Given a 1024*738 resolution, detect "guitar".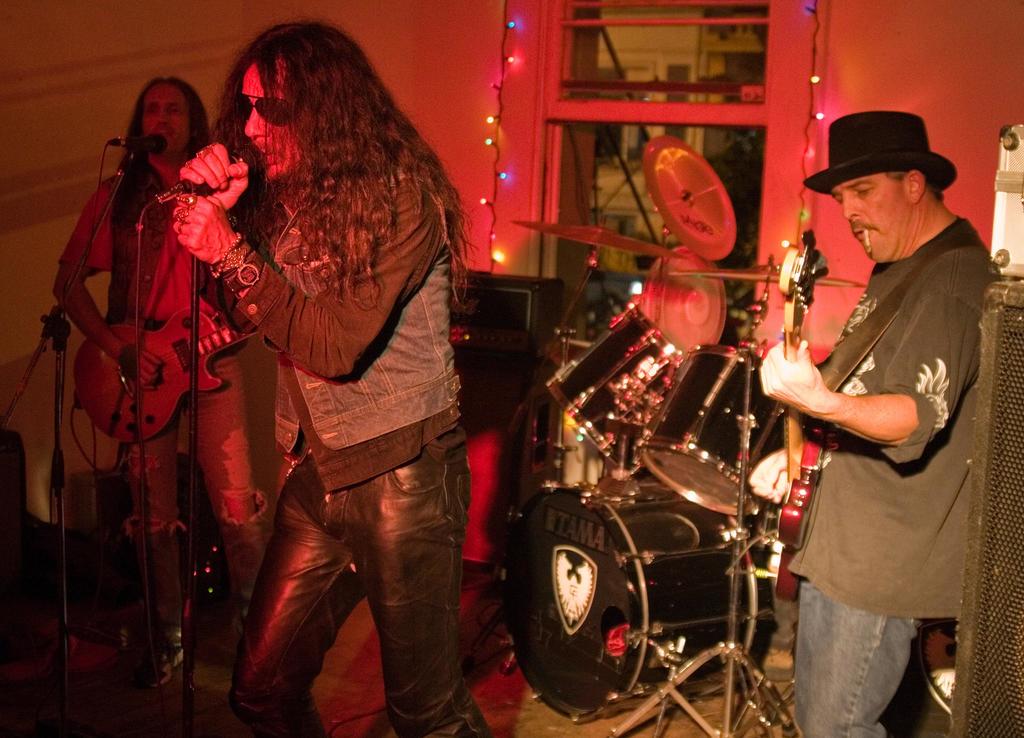
766/229/833/604.
